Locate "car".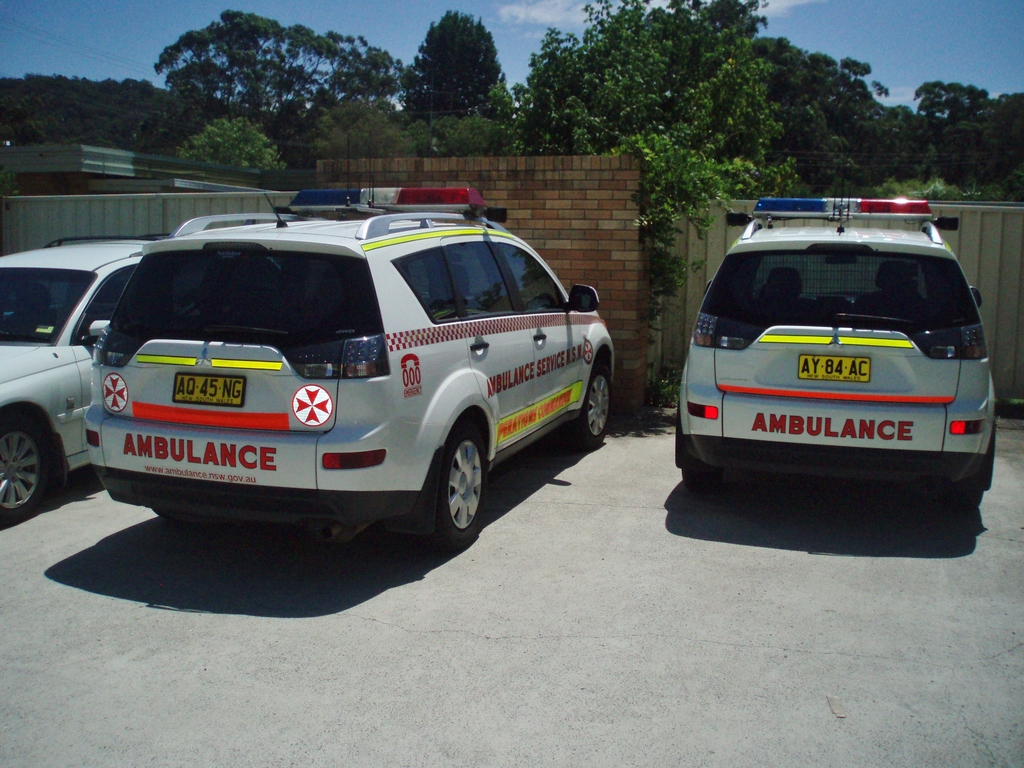
Bounding box: box(0, 236, 163, 511).
